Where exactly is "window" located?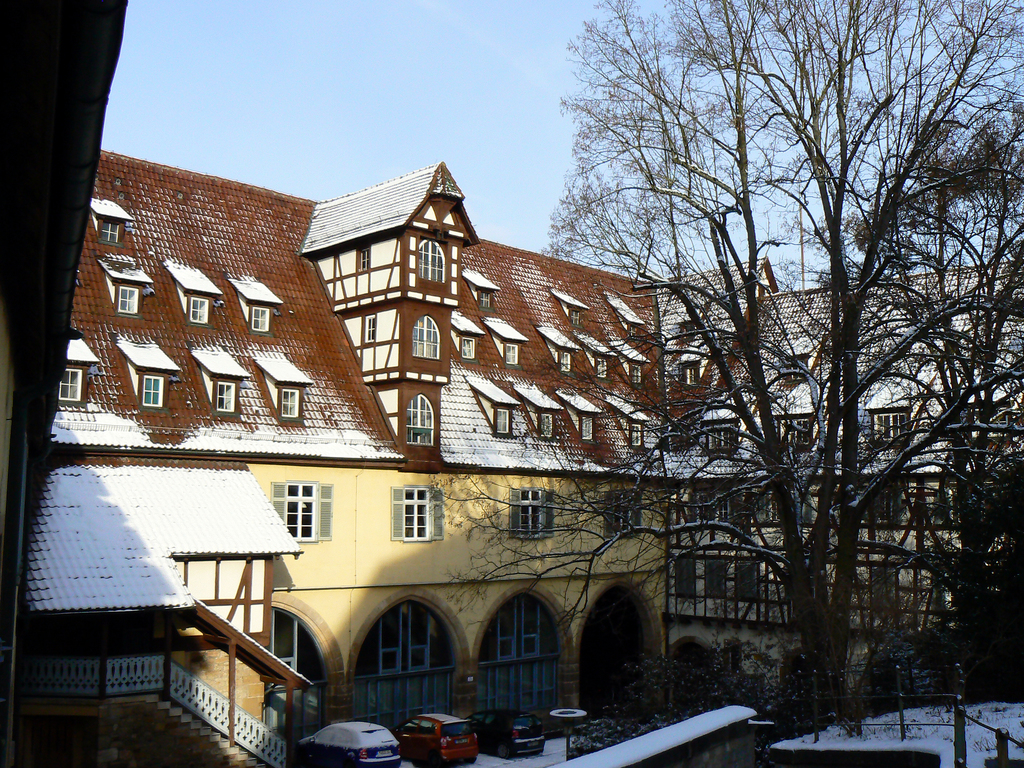
Its bounding box is Rect(140, 371, 169, 404).
